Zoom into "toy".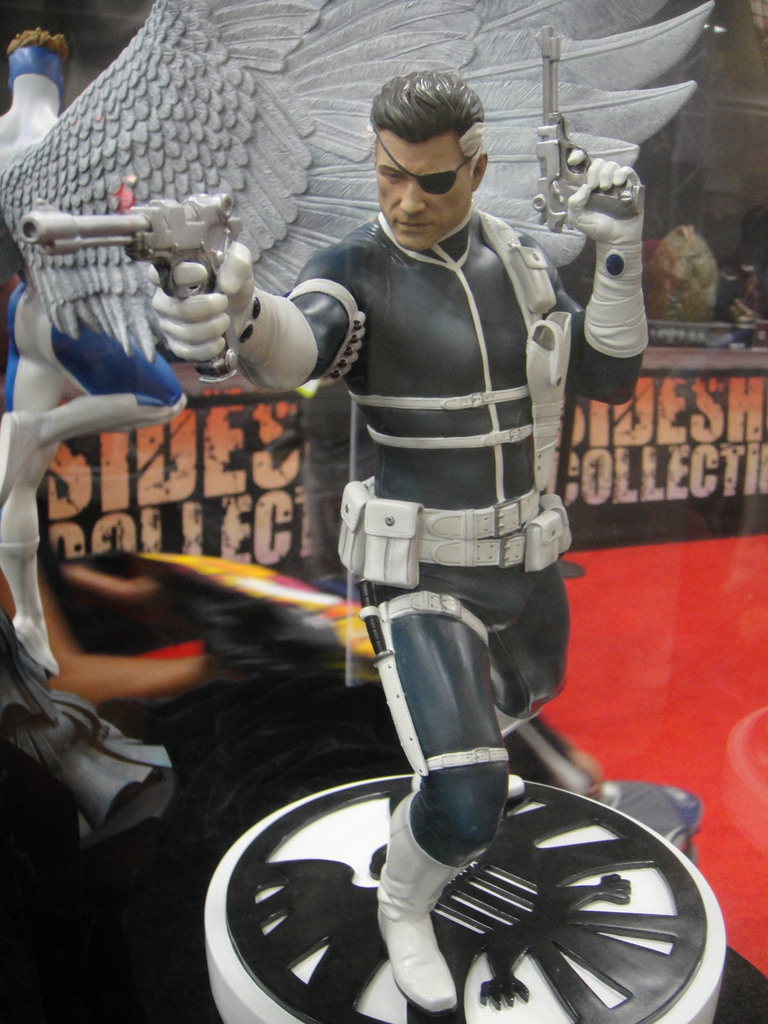
Zoom target: box=[0, 0, 717, 844].
